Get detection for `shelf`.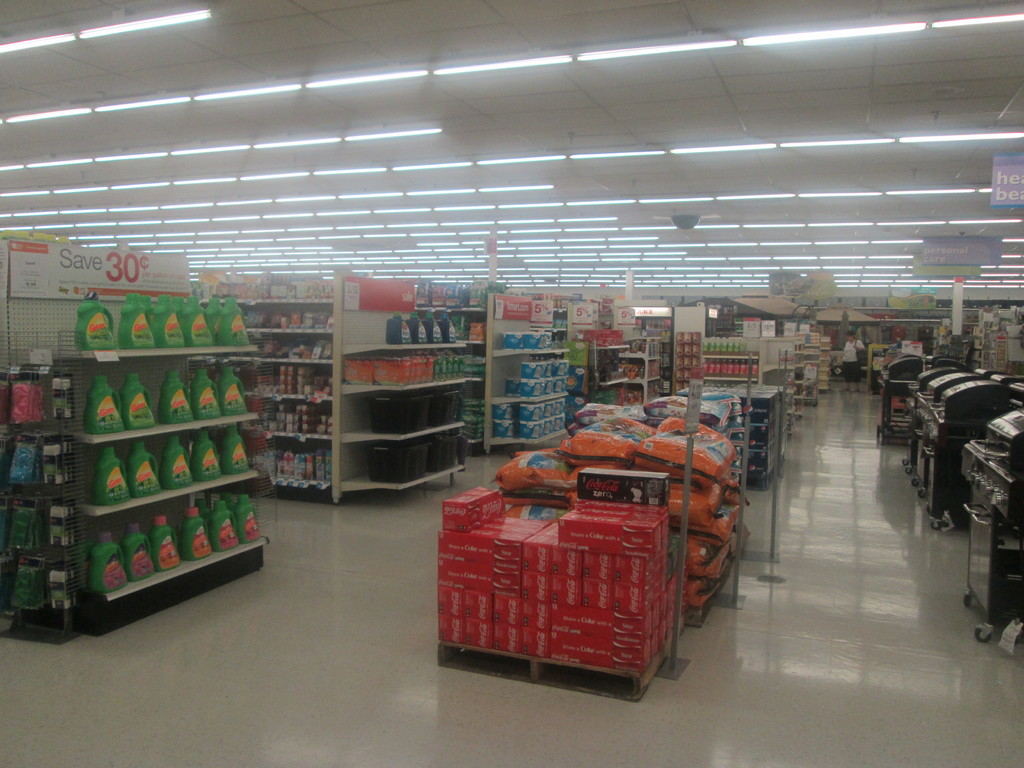
Detection: [left=970, top=308, right=1023, bottom=395].
